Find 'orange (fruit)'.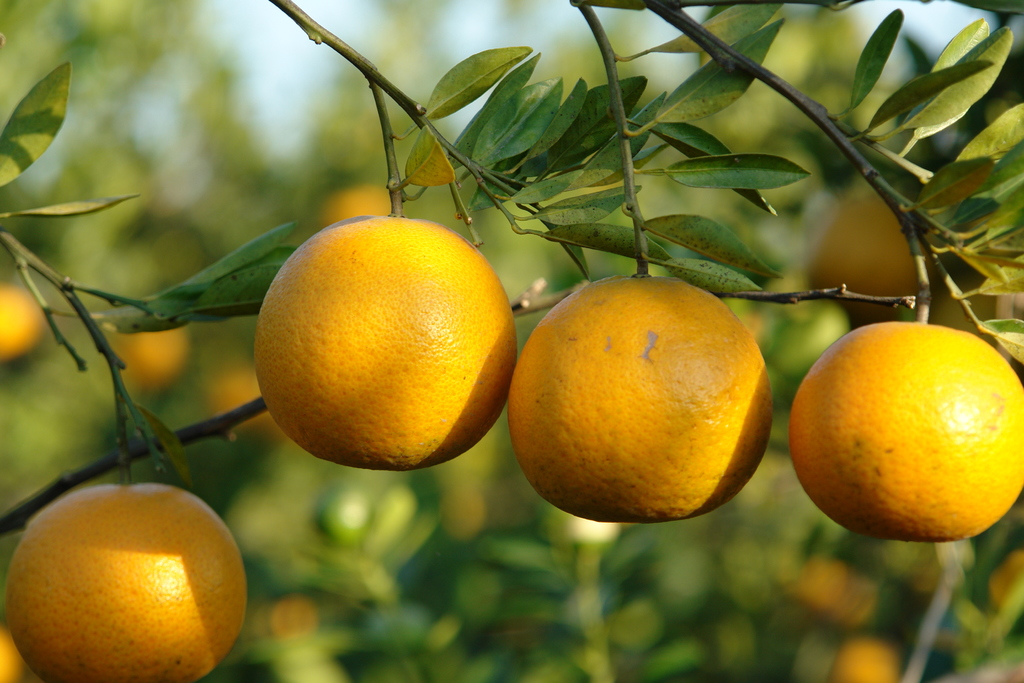
<box>514,276,775,522</box>.
